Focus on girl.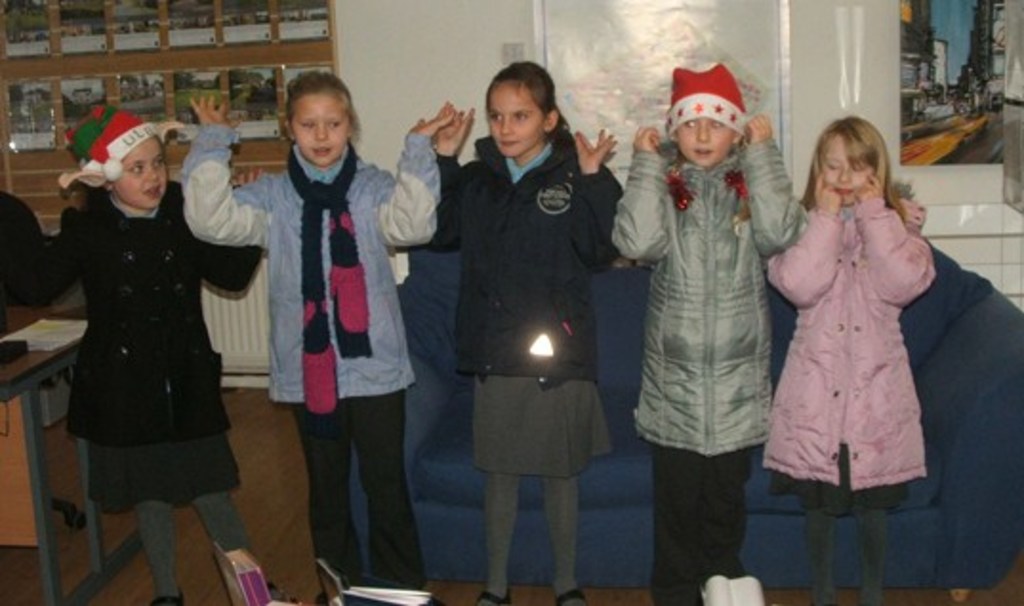
Focused at 435,65,635,604.
